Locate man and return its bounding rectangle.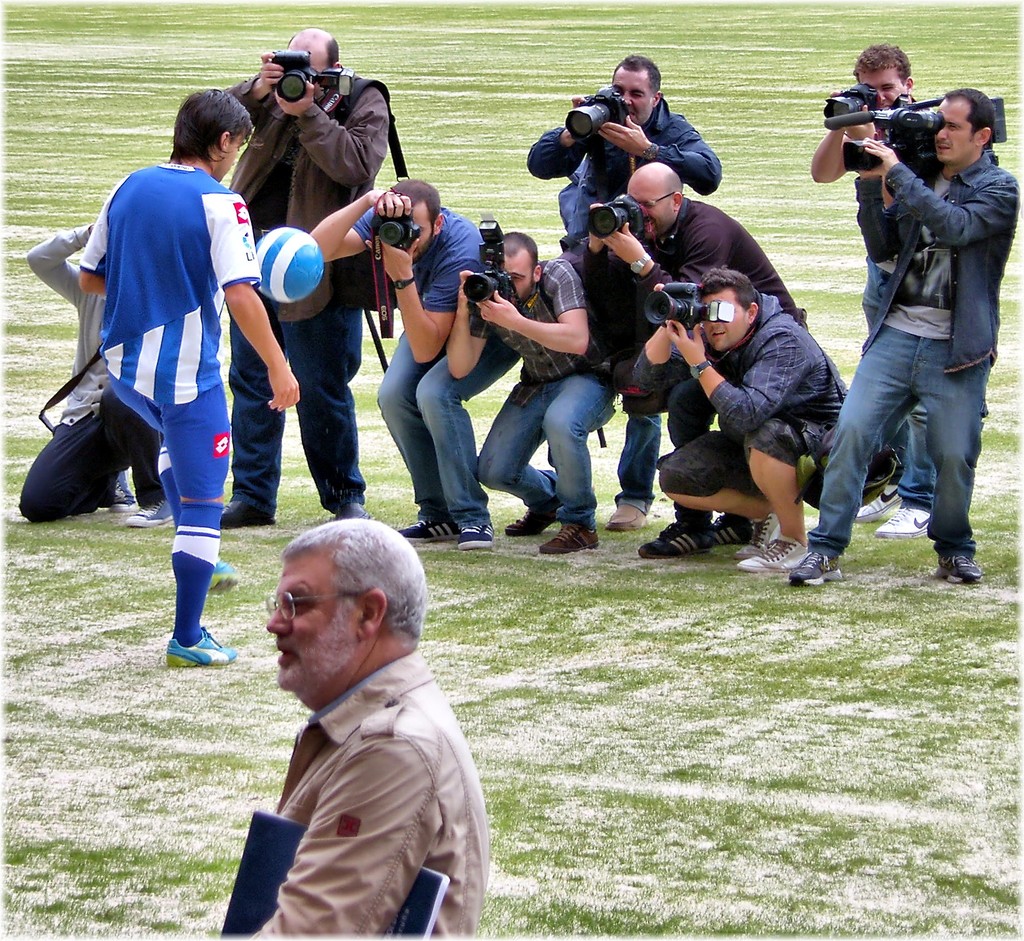
x1=653, y1=269, x2=897, y2=581.
